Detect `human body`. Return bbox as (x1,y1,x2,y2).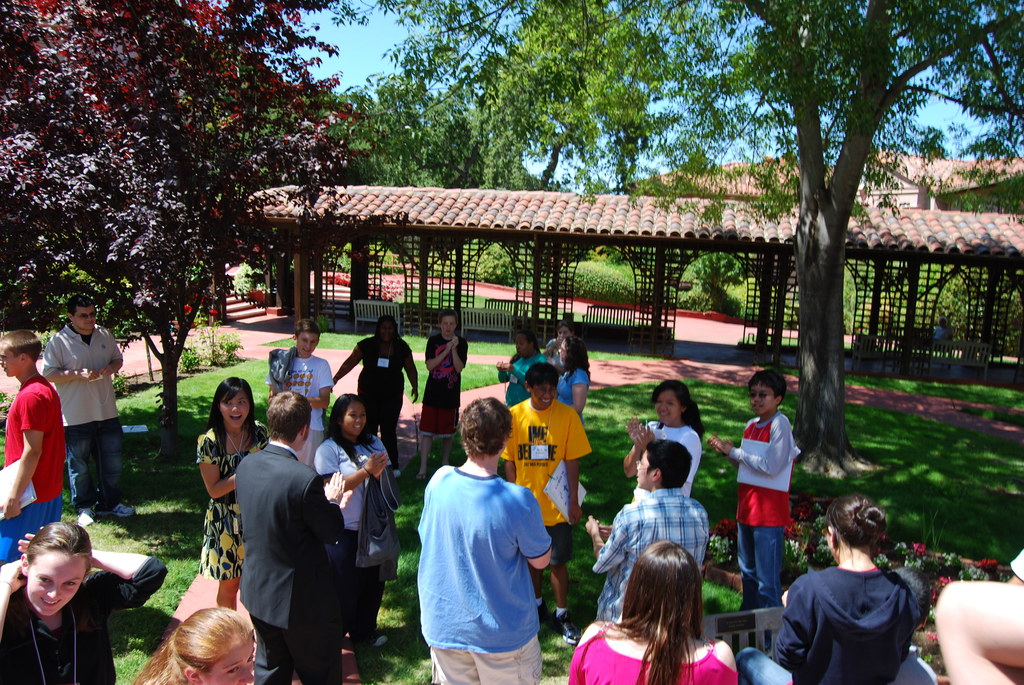
(782,516,951,684).
